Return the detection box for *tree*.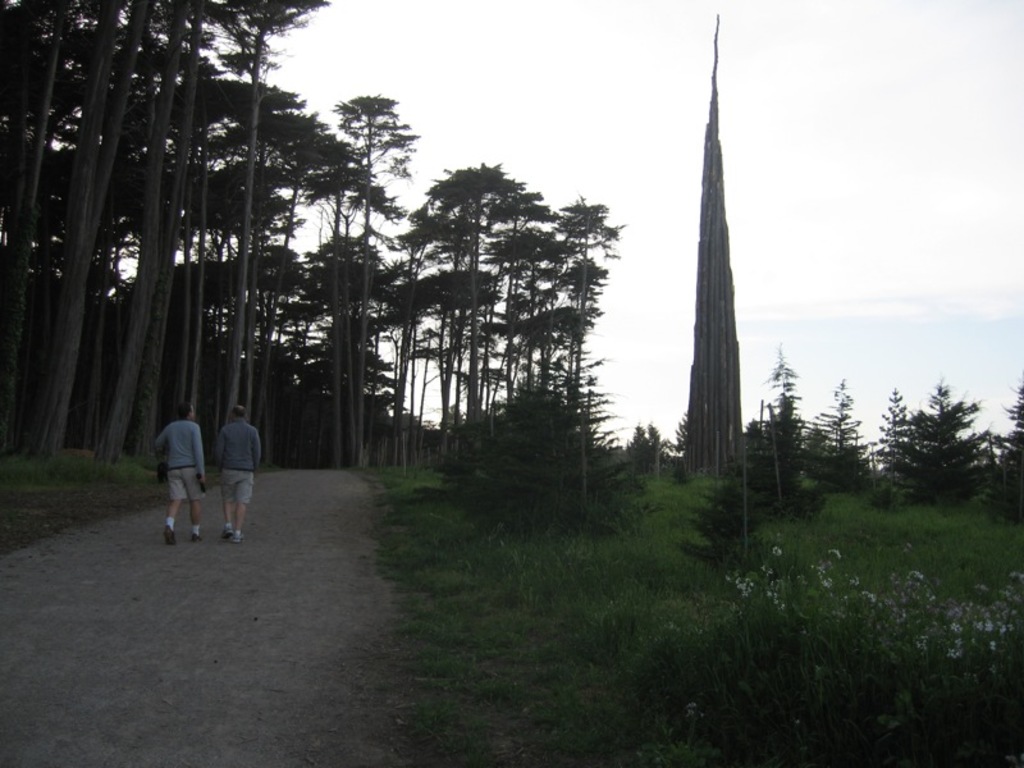
<box>814,375,869,488</box>.
